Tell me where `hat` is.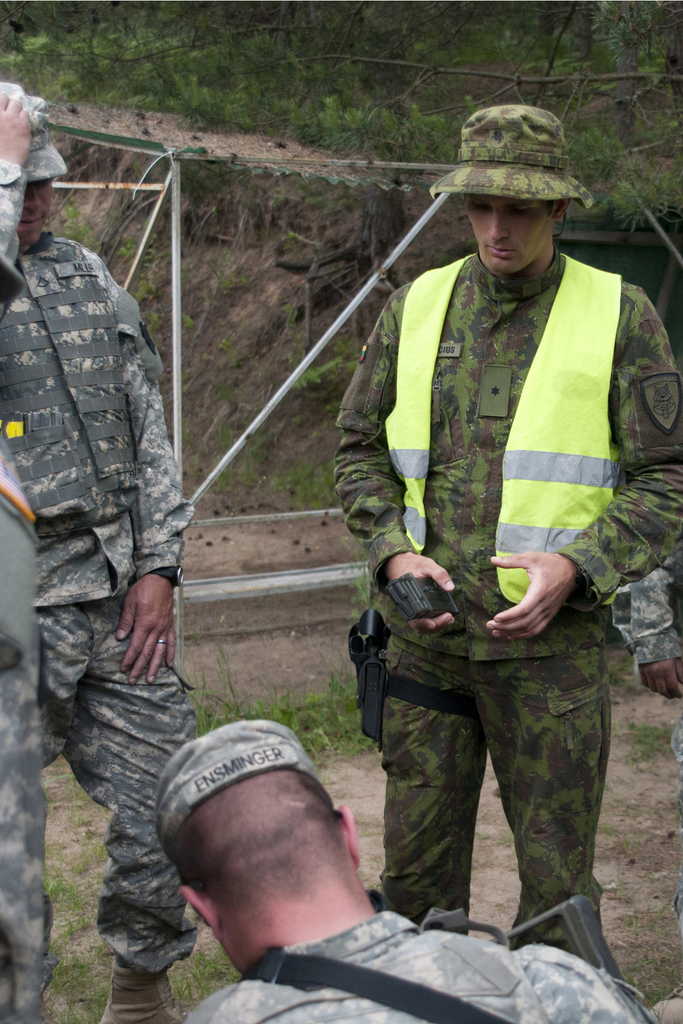
`hat` is at [x1=155, y1=712, x2=331, y2=867].
